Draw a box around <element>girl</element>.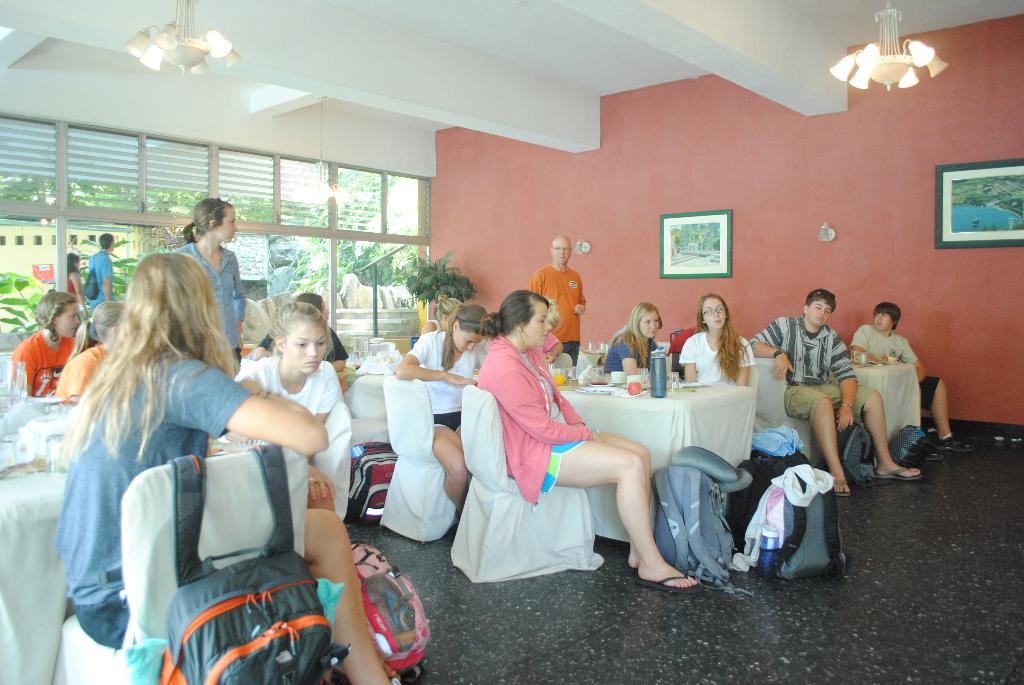
<bbox>7, 288, 81, 395</bbox>.
